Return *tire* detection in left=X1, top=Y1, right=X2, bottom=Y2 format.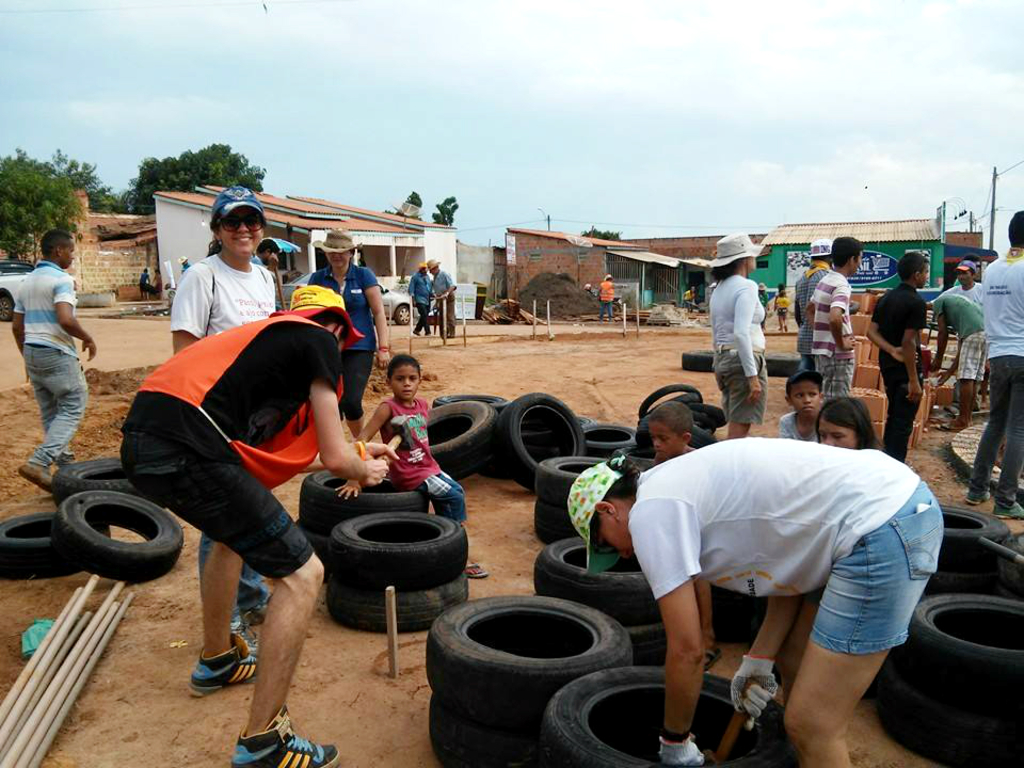
left=50, top=459, right=159, bottom=505.
